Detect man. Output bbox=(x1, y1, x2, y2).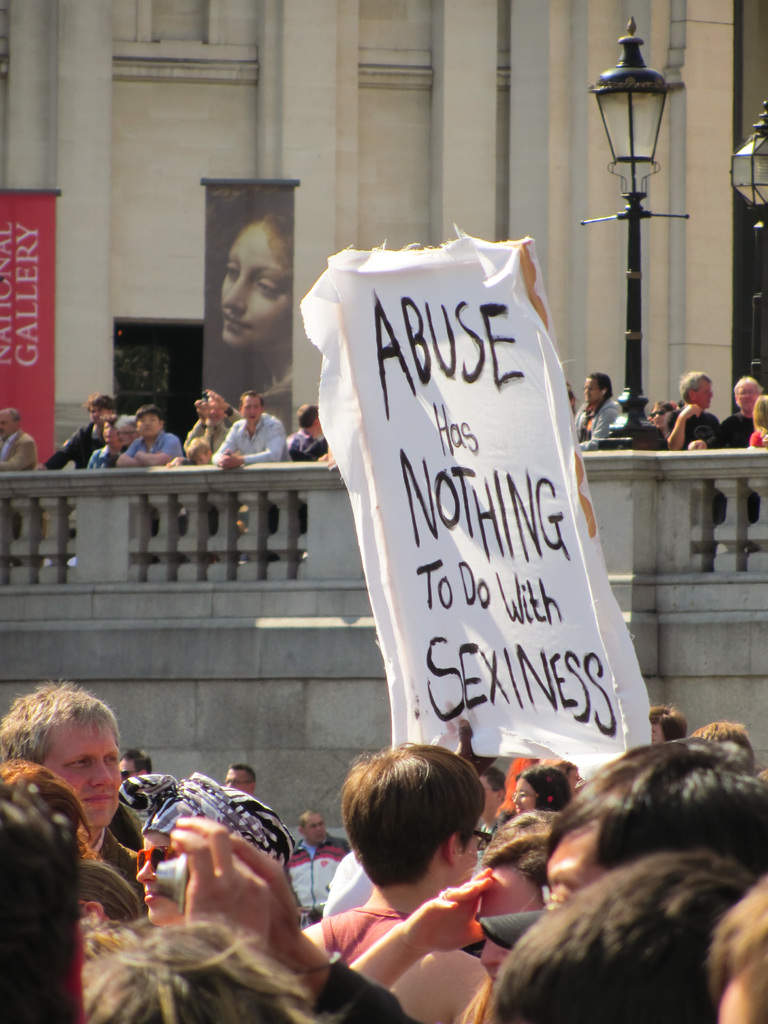
bbox=(182, 388, 245, 454).
